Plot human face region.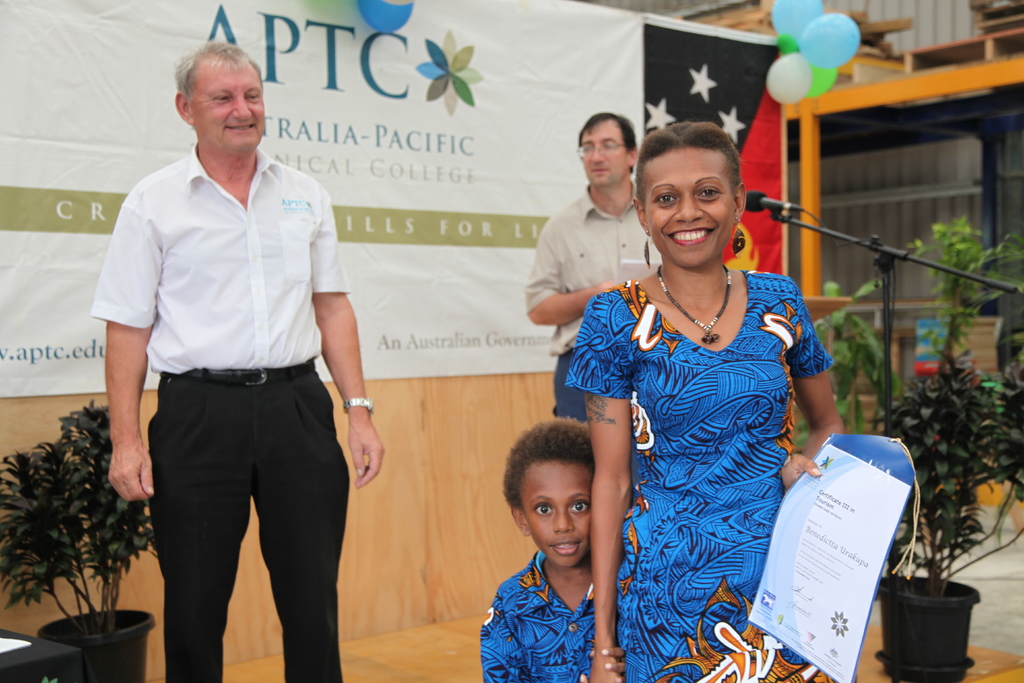
Plotted at left=519, top=459, right=589, bottom=572.
